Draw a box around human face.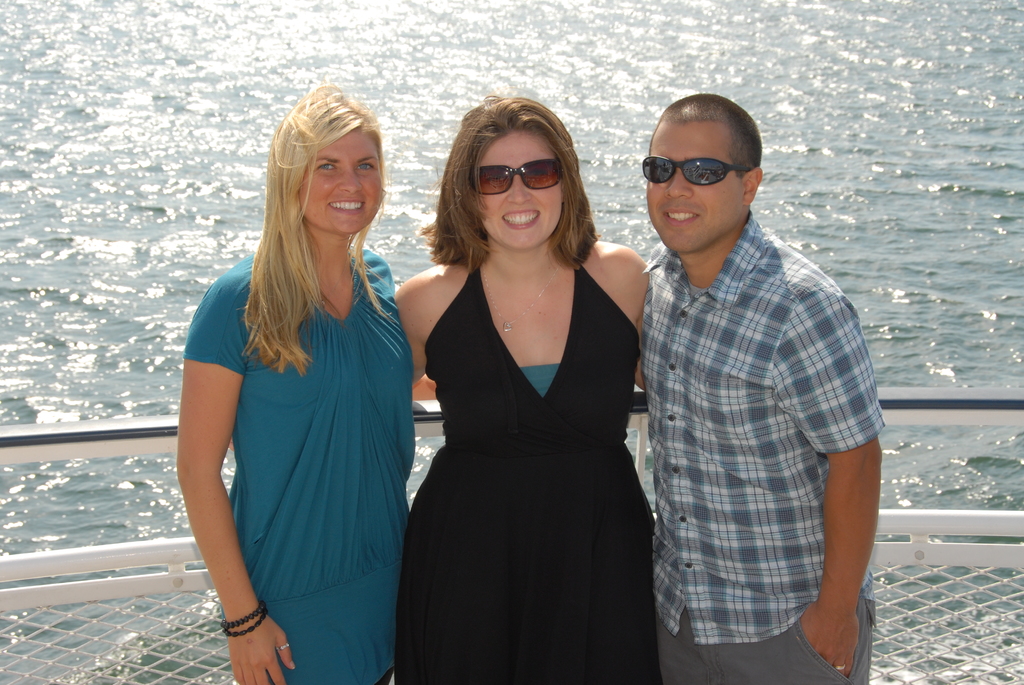
<box>298,131,385,237</box>.
